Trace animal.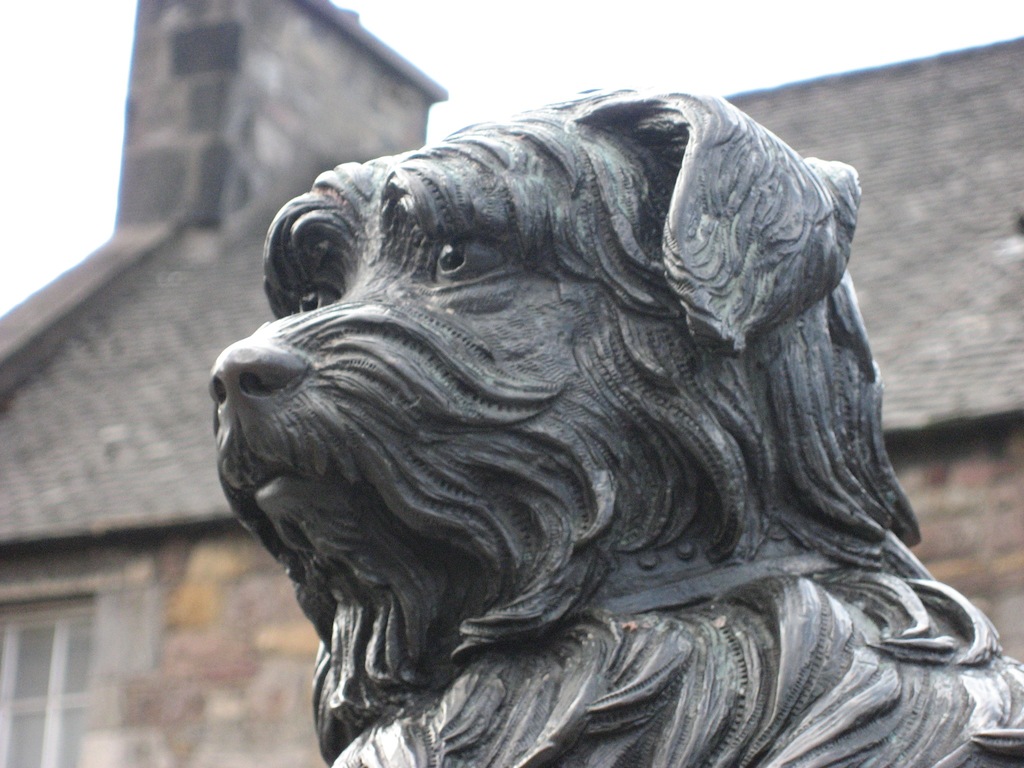
Traced to (204, 82, 1023, 767).
